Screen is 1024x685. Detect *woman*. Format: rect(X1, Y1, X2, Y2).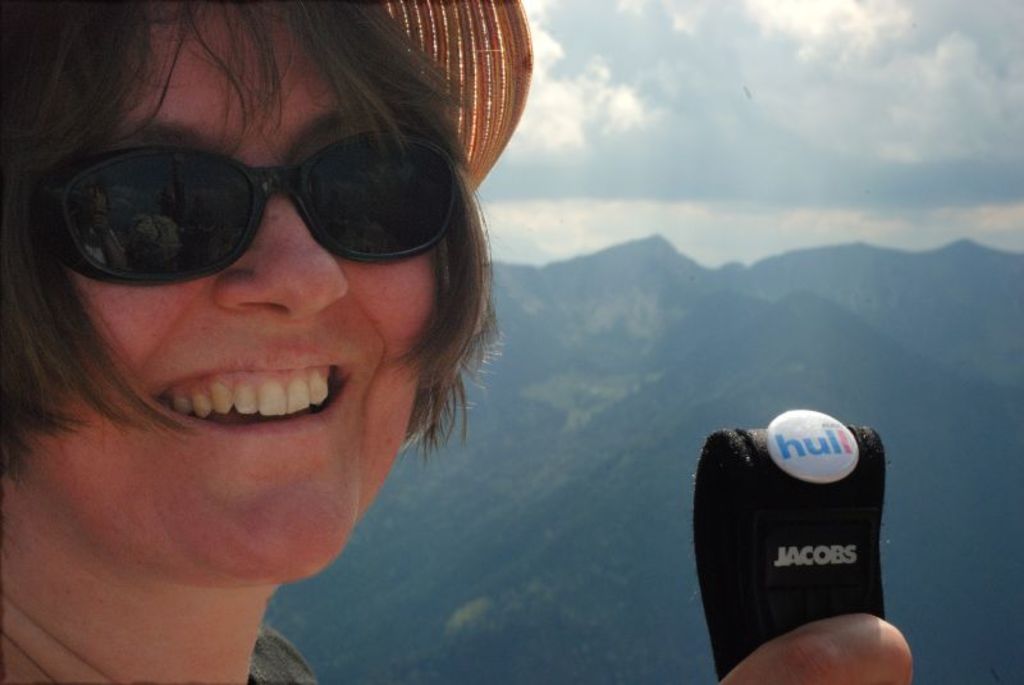
rect(10, 87, 754, 661).
